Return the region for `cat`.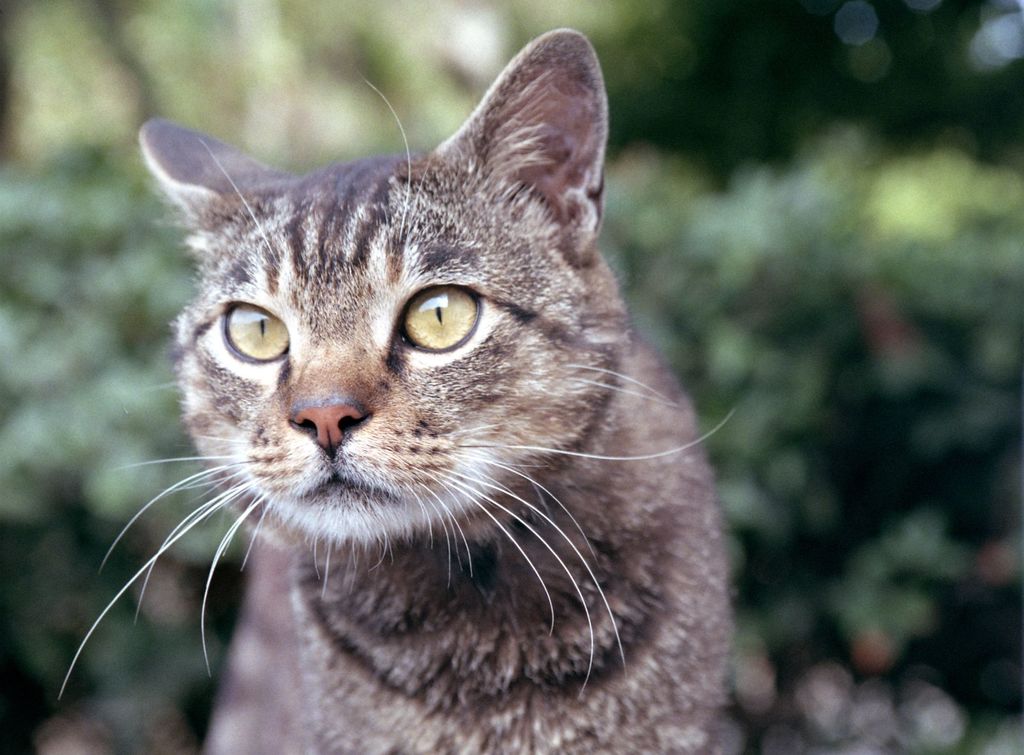
<bbox>60, 22, 738, 754</bbox>.
